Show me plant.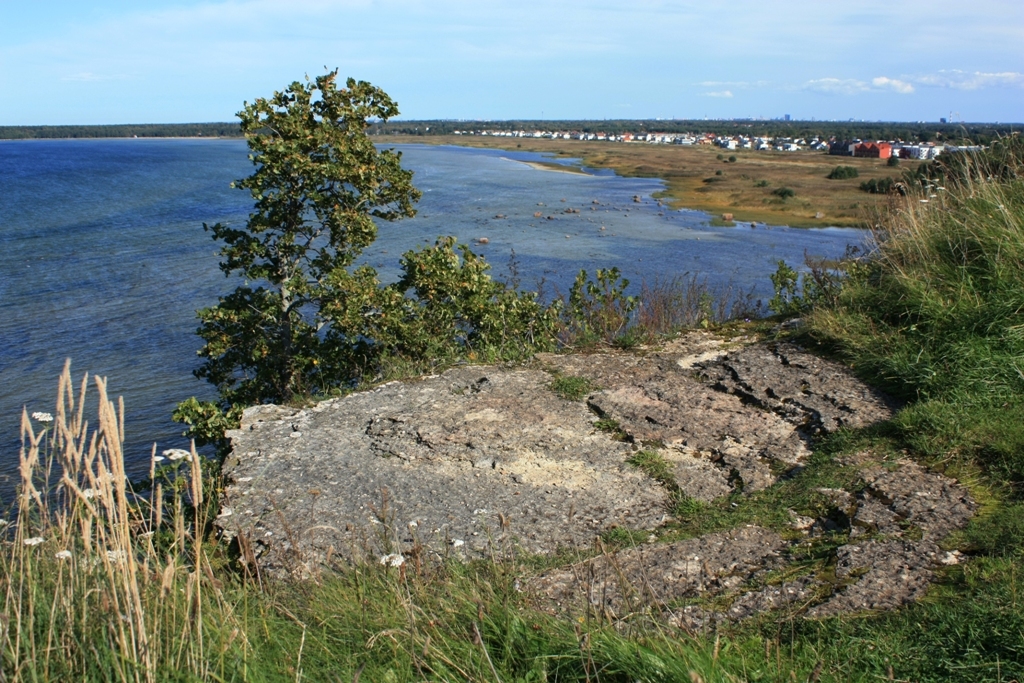
plant is here: [832, 241, 879, 302].
